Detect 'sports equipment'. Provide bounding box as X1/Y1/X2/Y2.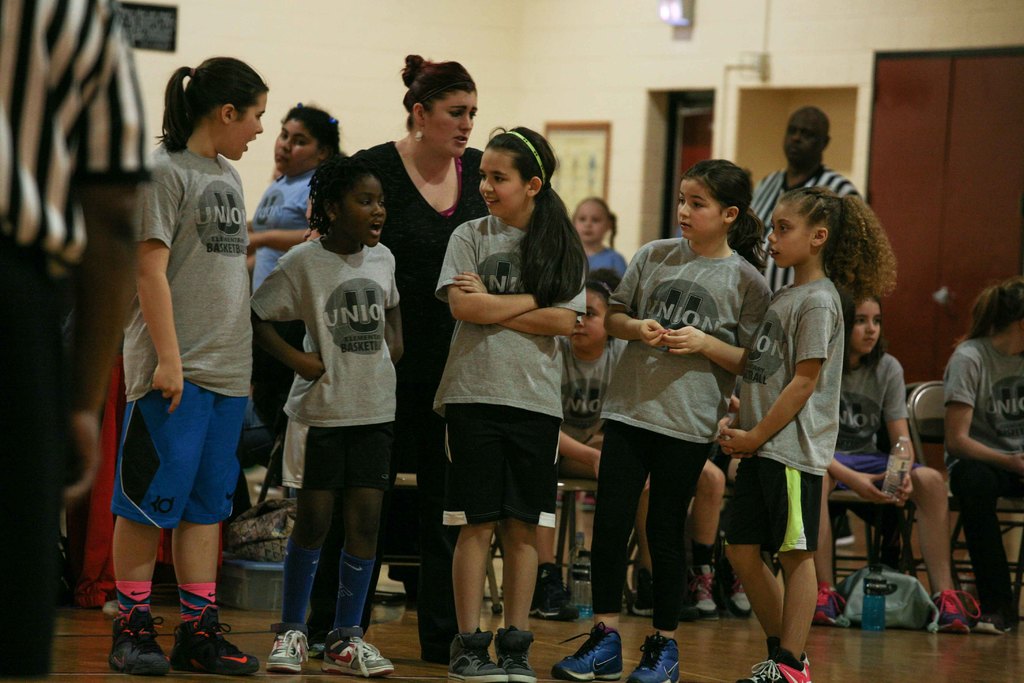
740/644/821/682.
